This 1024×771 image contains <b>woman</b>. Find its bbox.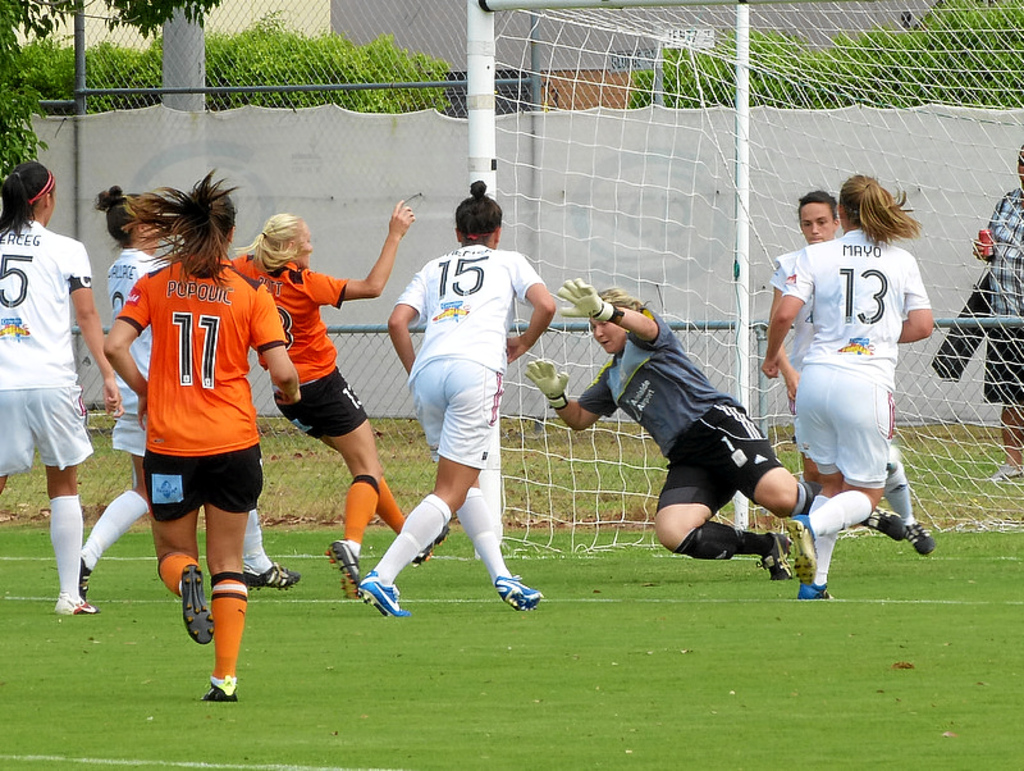
(67, 182, 297, 598).
